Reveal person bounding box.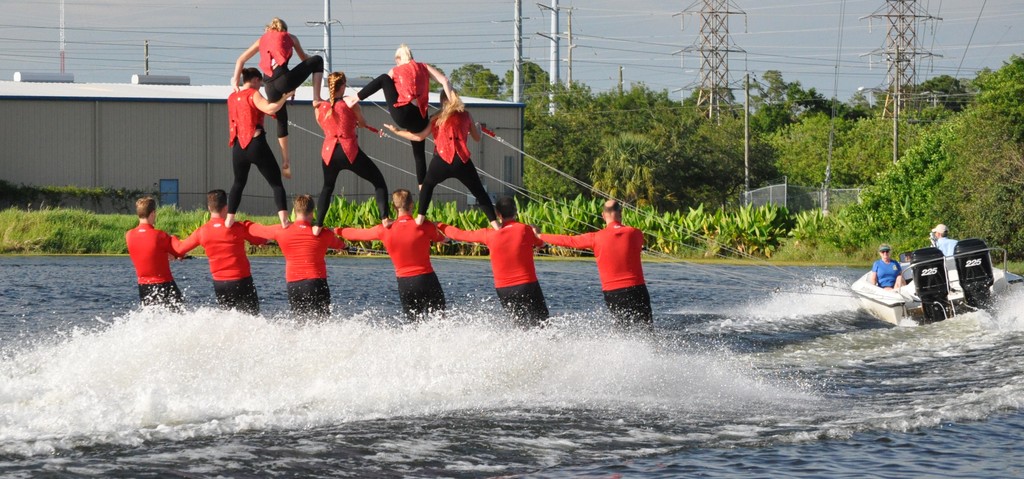
Revealed: x1=437 y1=197 x2=548 y2=331.
